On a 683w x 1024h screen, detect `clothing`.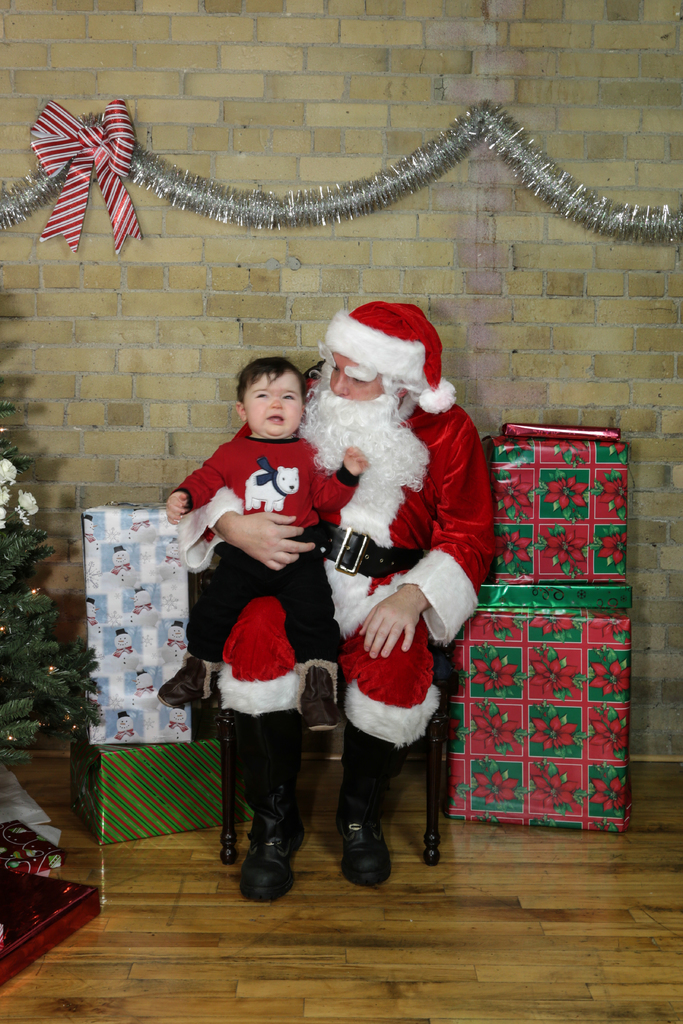
bbox=(304, 315, 484, 841).
